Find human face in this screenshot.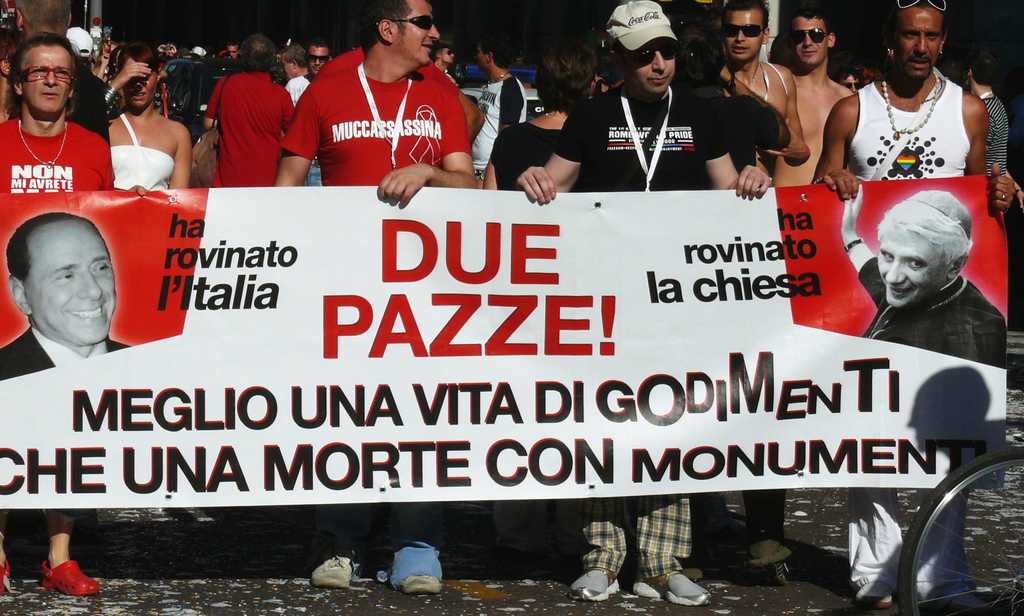
The bounding box for human face is x1=30 y1=223 x2=115 y2=342.
